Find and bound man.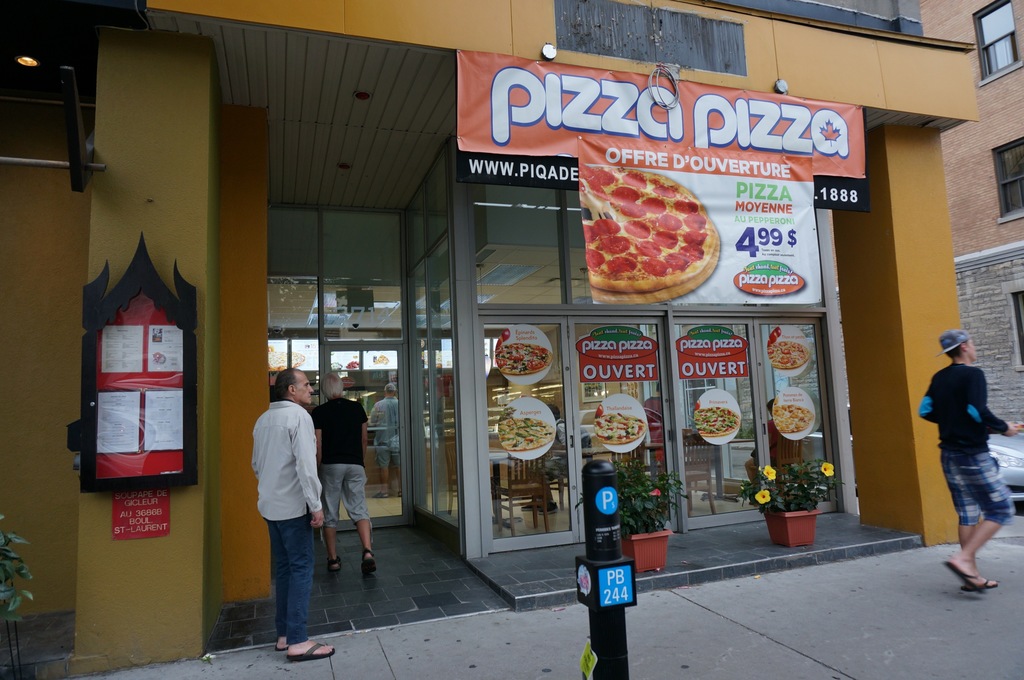
Bound: [302, 373, 372, 574].
